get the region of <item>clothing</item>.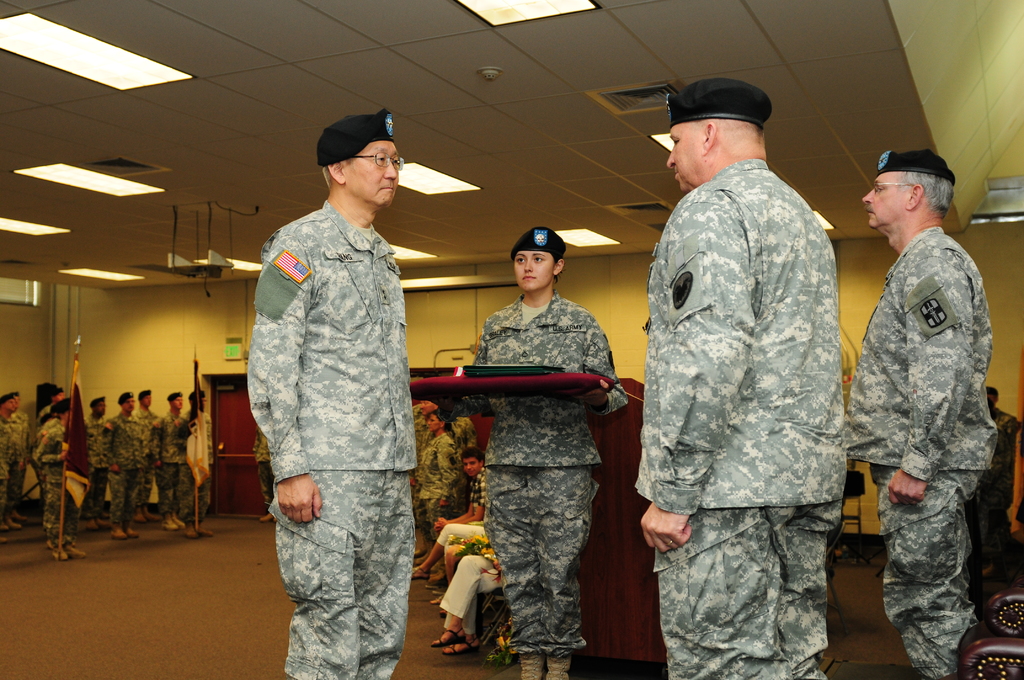
select_region(640, 186, 835, 496).
